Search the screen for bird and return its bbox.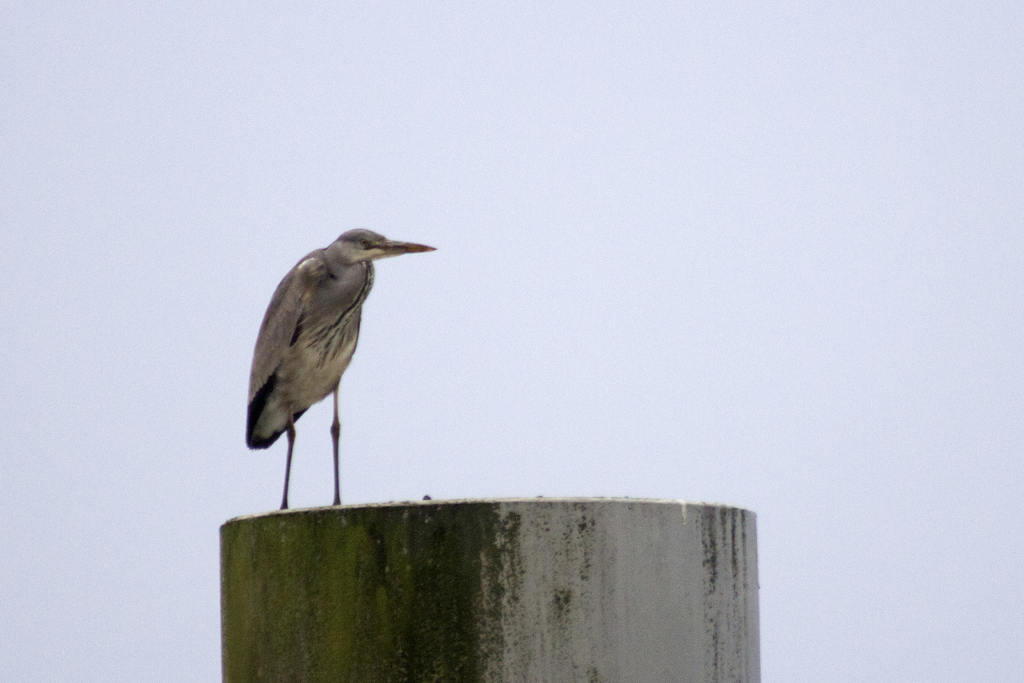
Found: [left=238, top=229, right=433, bottom=497].
